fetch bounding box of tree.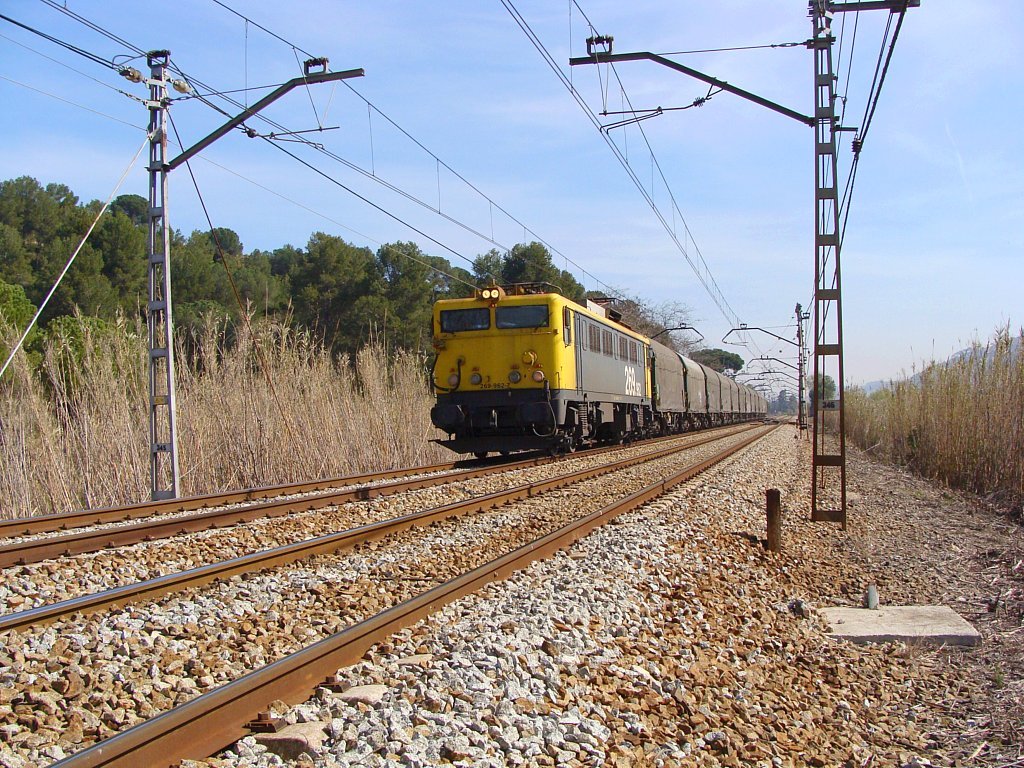
Bbox: [688,344,746,390].
